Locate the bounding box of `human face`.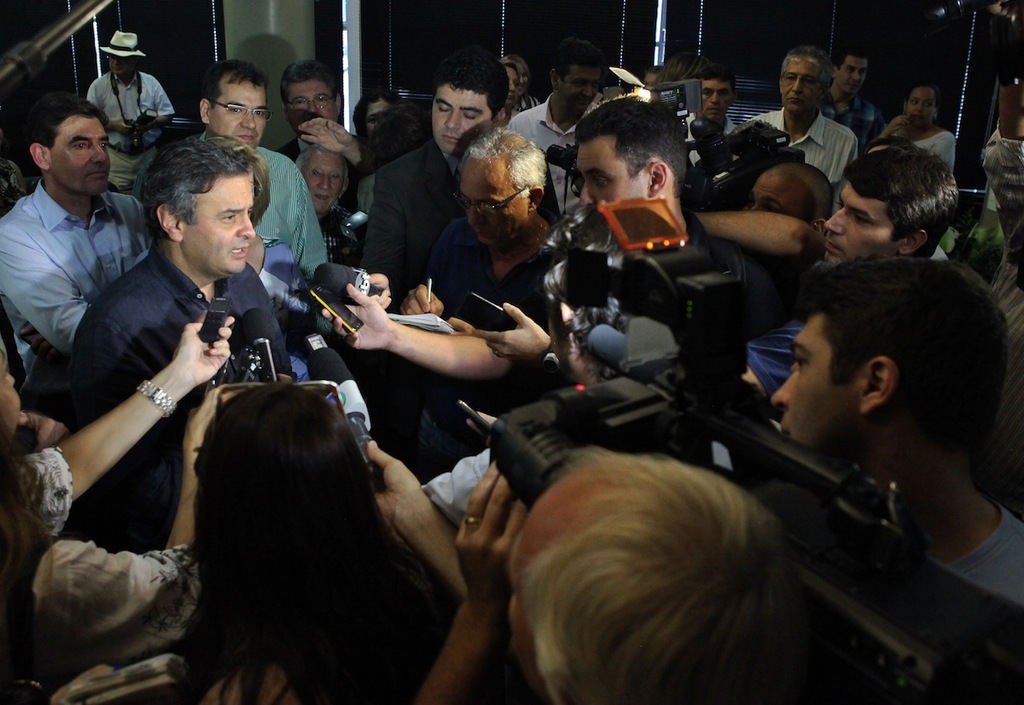
Bounding box: pyautogui.locateOnScreen(556, 62, 604, 111).
